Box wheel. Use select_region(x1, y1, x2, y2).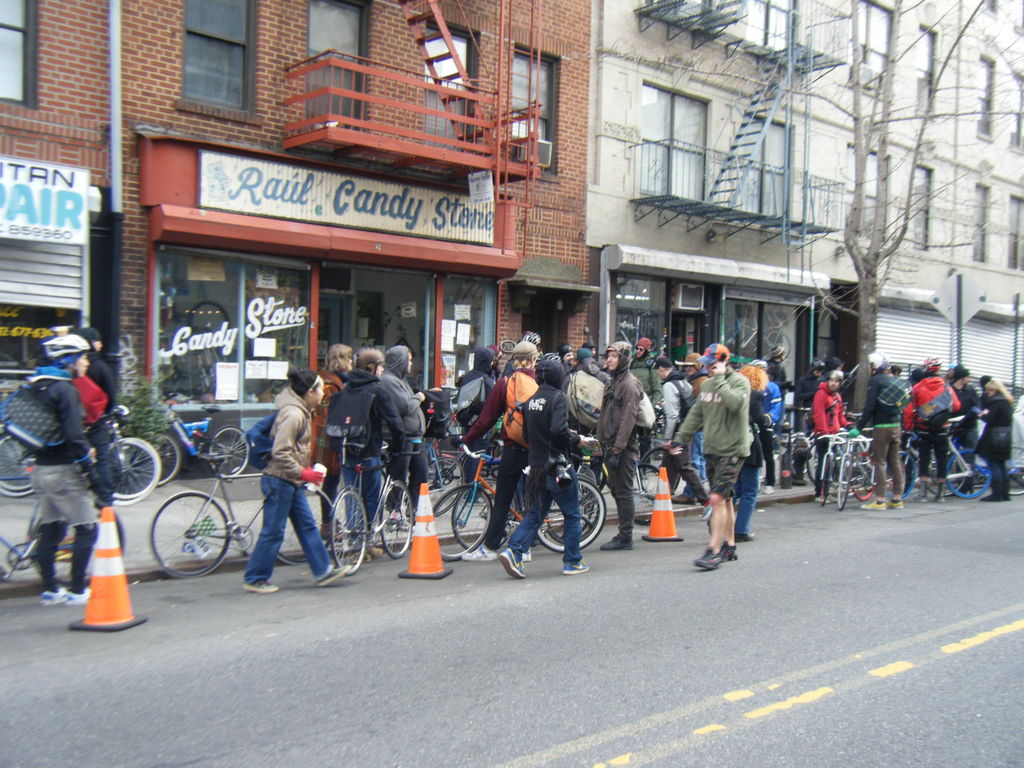
select_region(133, 434, 164, 488).
